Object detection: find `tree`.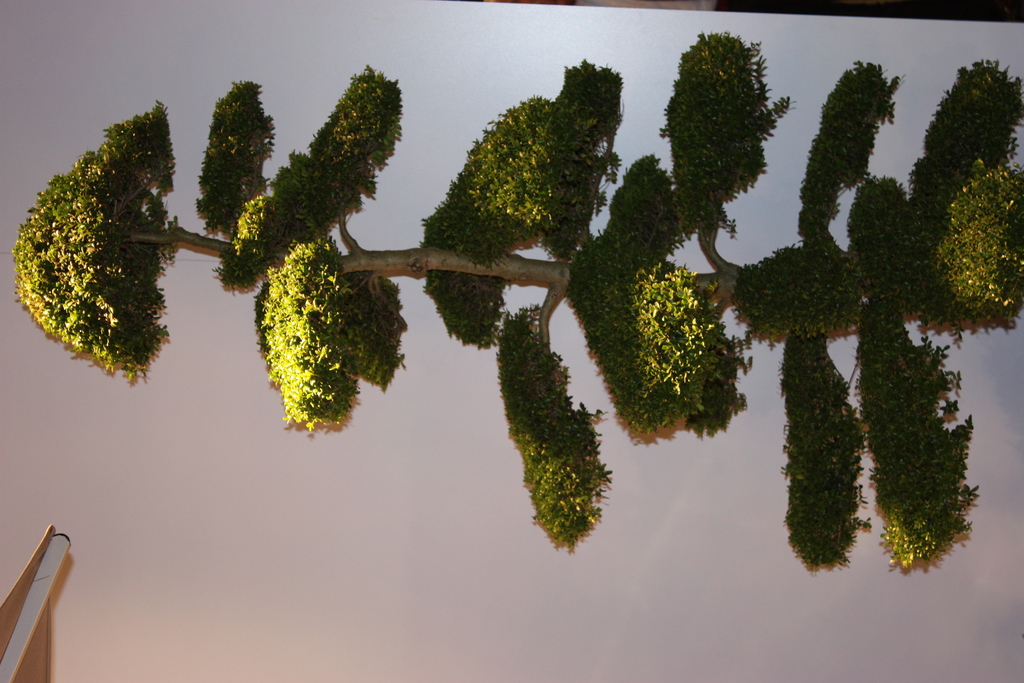
Rect(15, 35, 1023, 573).
